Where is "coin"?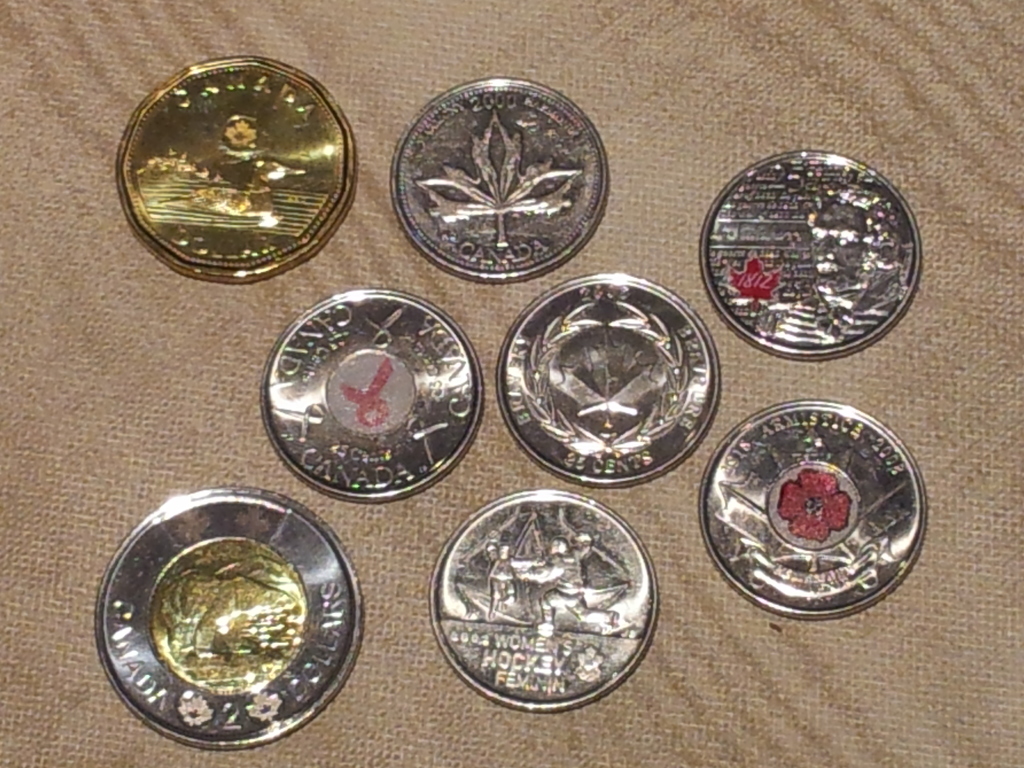
[497,268,728,483].
